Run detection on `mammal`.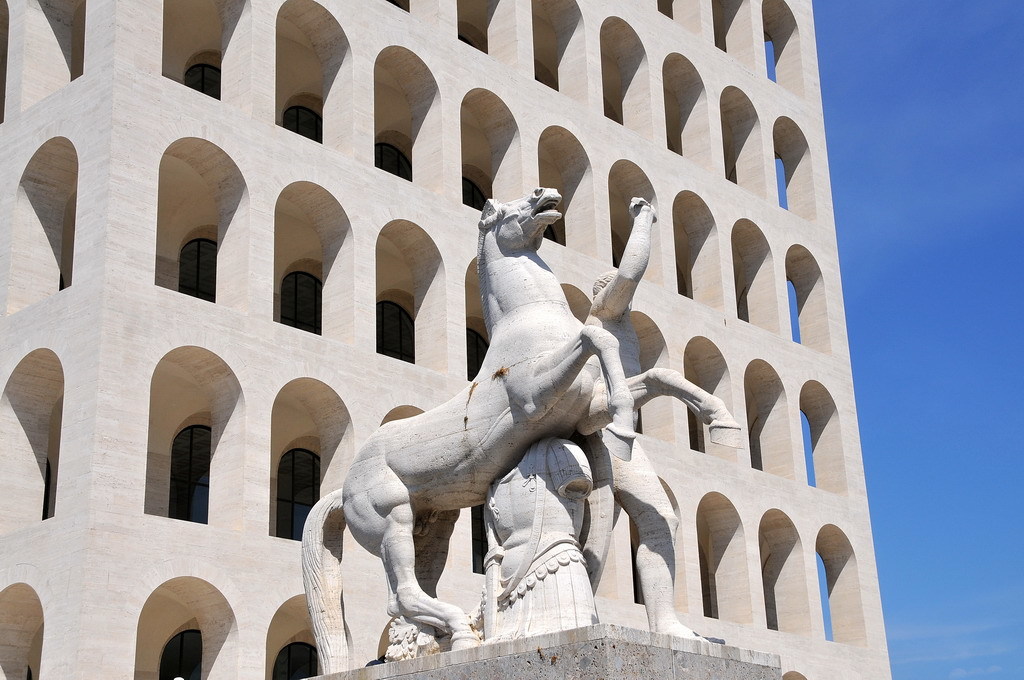
Result: left=330, top=186, right=650, bottom=650.
